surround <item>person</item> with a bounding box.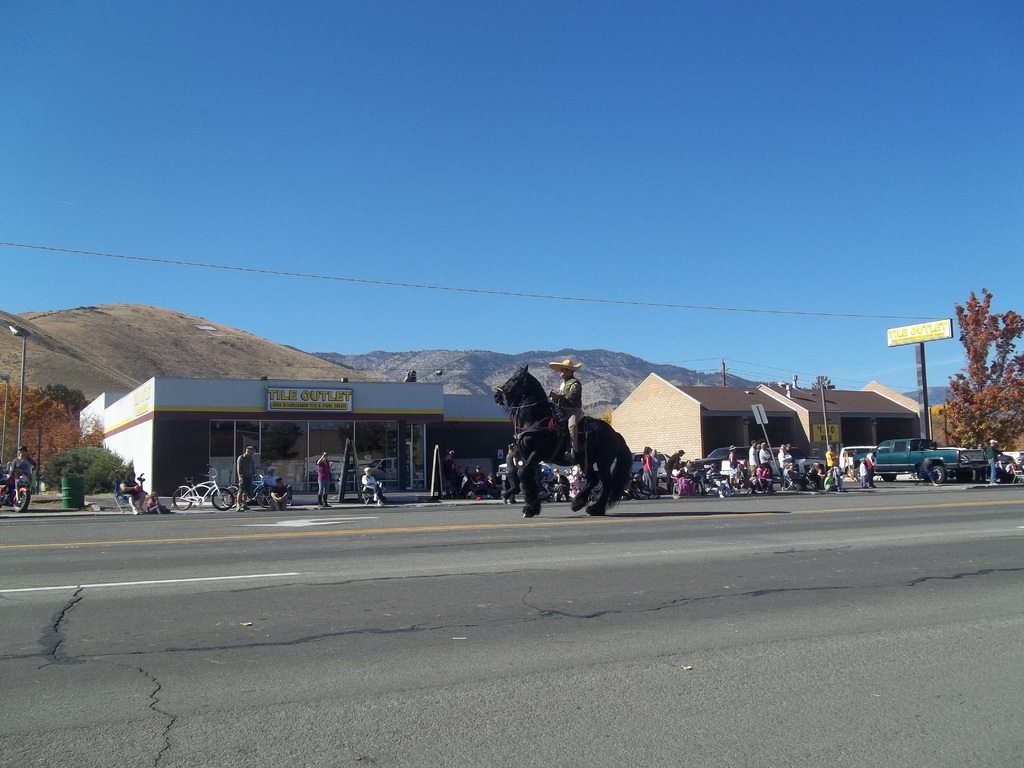
region(863, 451, 876, 490).
